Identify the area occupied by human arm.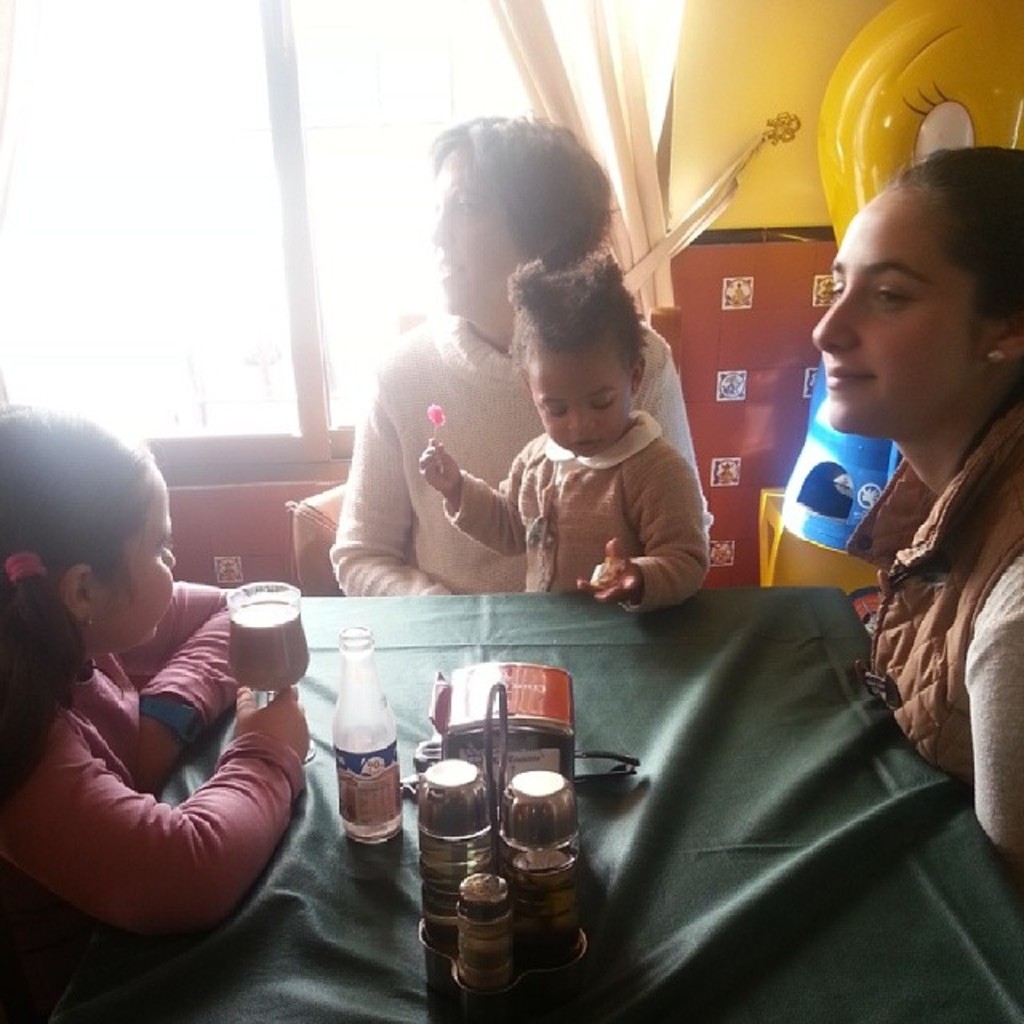
Area: 336 334 469 597.
